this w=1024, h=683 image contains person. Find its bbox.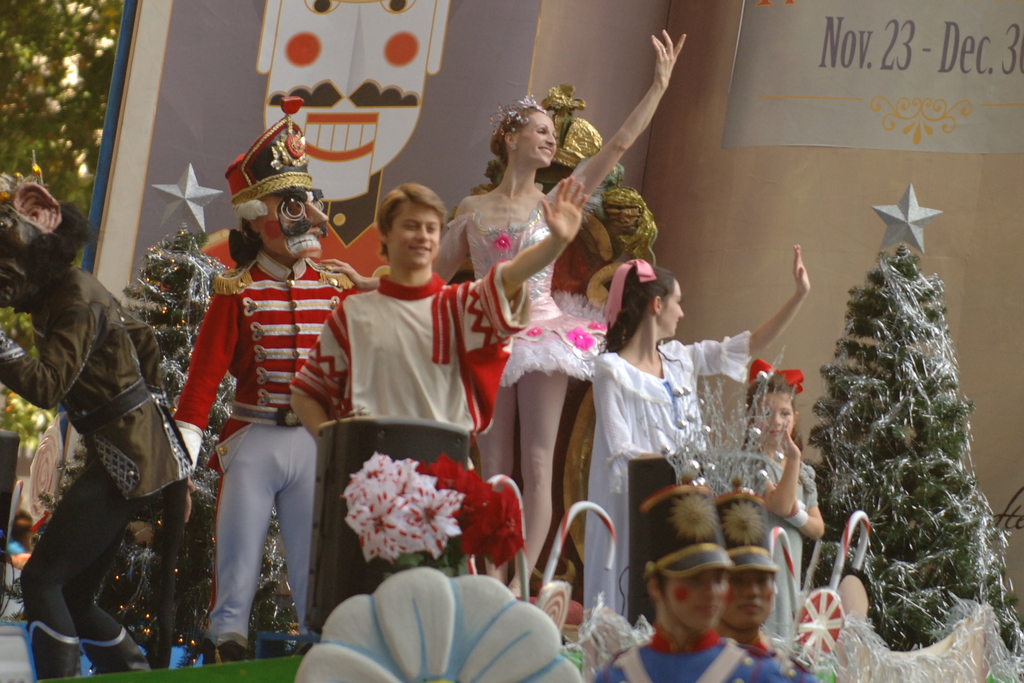
Rect(291, 173, 587, 623).
